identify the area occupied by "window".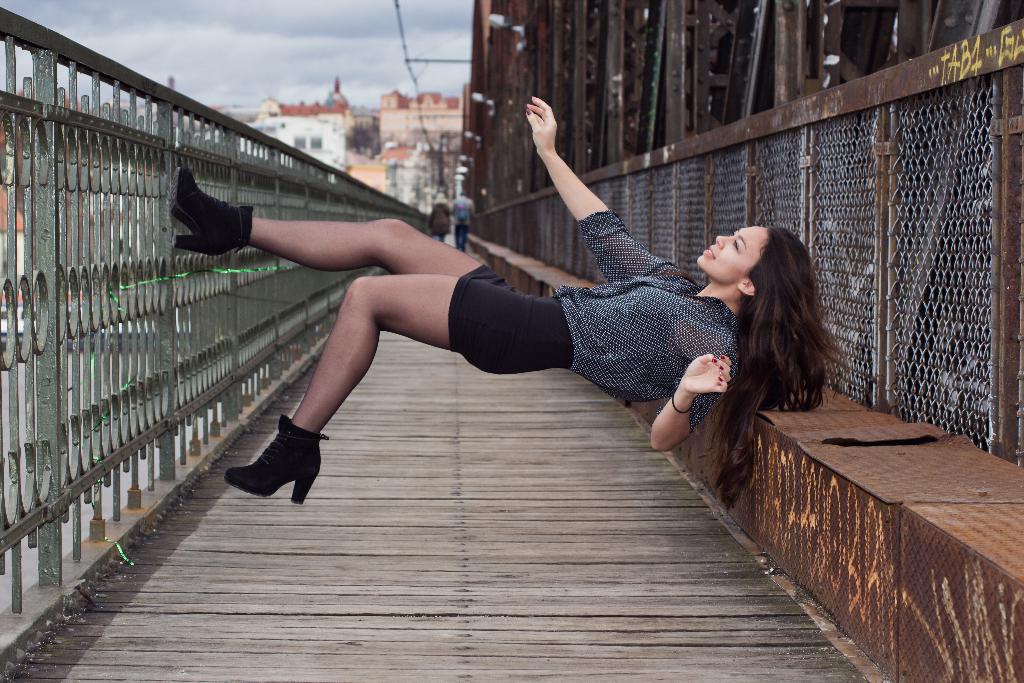
Area: <region>289, 136, 305, 150</region>.
